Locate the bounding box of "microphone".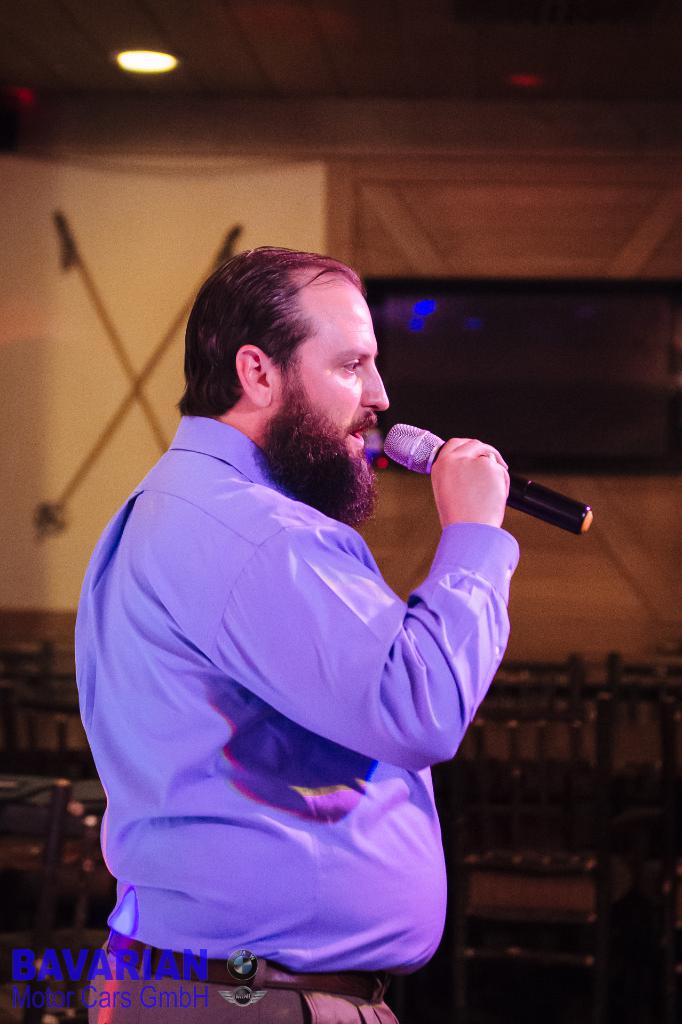
Bounding box: left=364, top=421, right=594, bottom=540.
